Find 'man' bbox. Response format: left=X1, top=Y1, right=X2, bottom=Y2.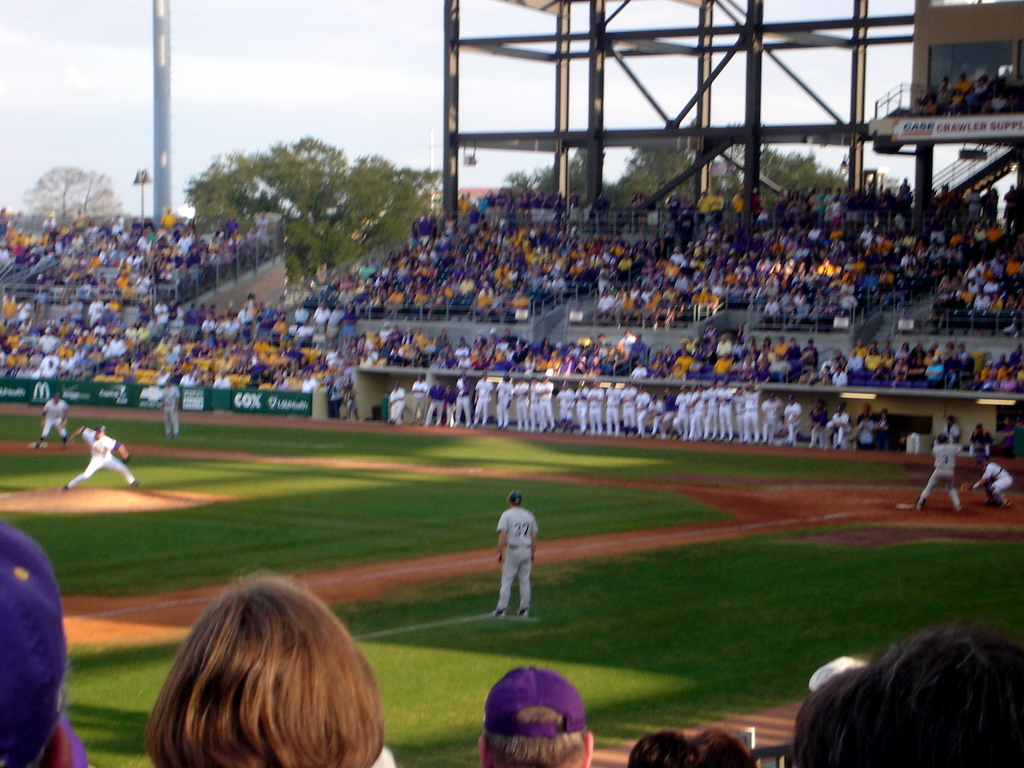
left=778, top=389, right=804, bottom=441.
